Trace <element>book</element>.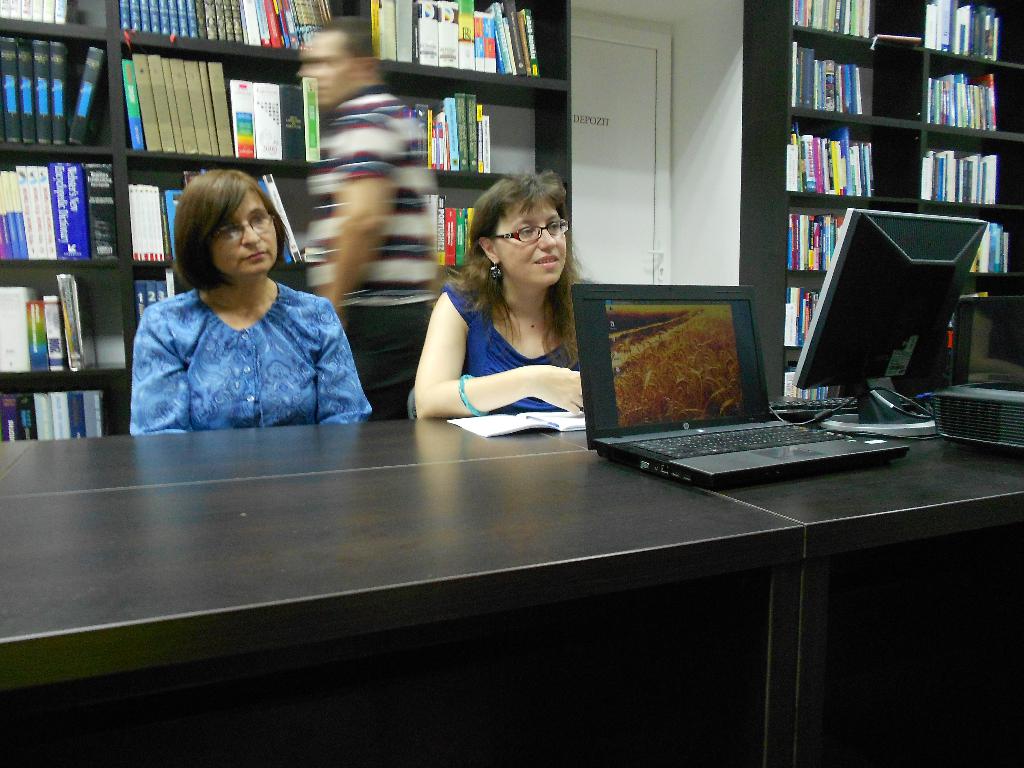
Traced to x1=969 y1=87 x2=980 y2=125.
